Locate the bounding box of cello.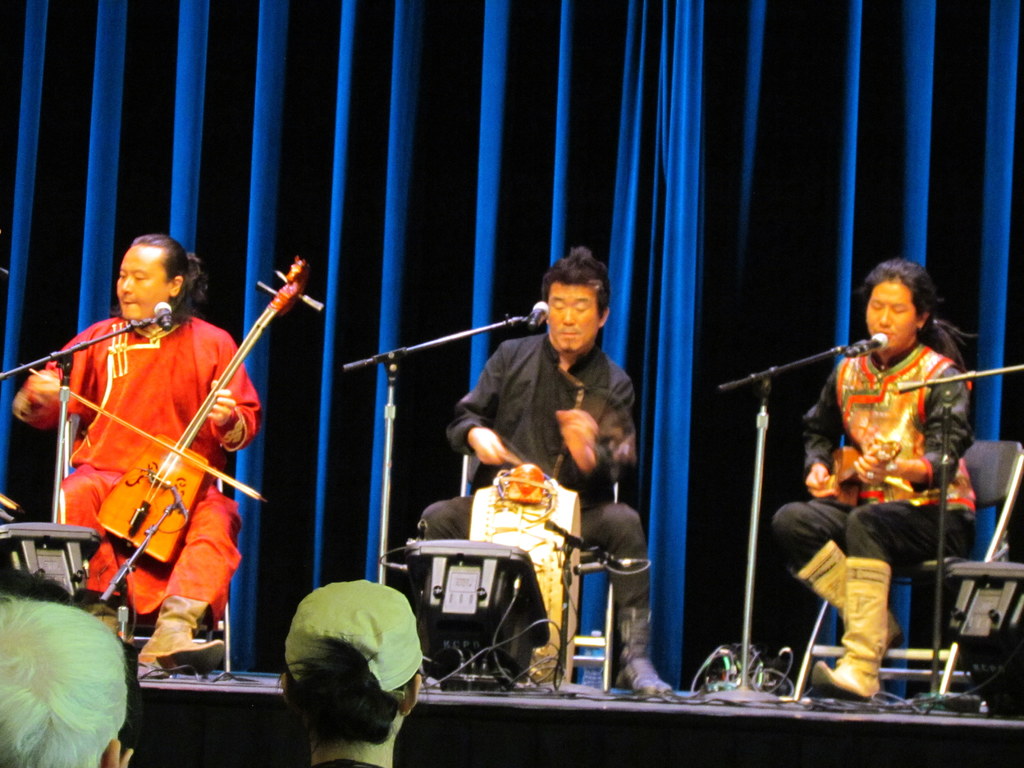
Bounding box: <bbox>27, 253, 329, 621</bbox>.
